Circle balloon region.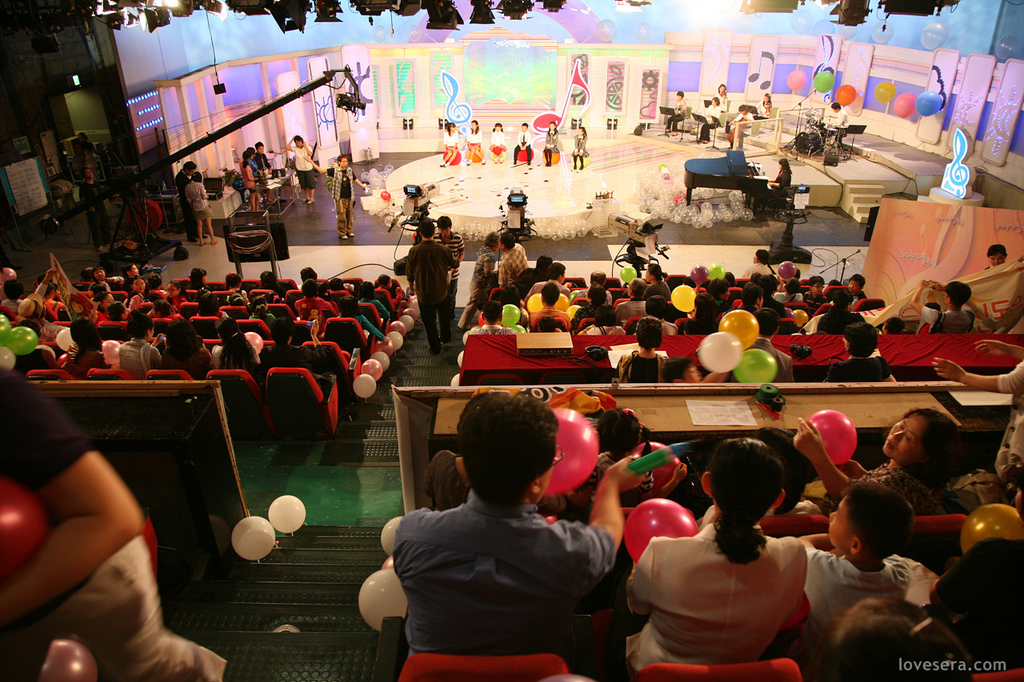
Region: select_region(451, 369, 462, 386).
